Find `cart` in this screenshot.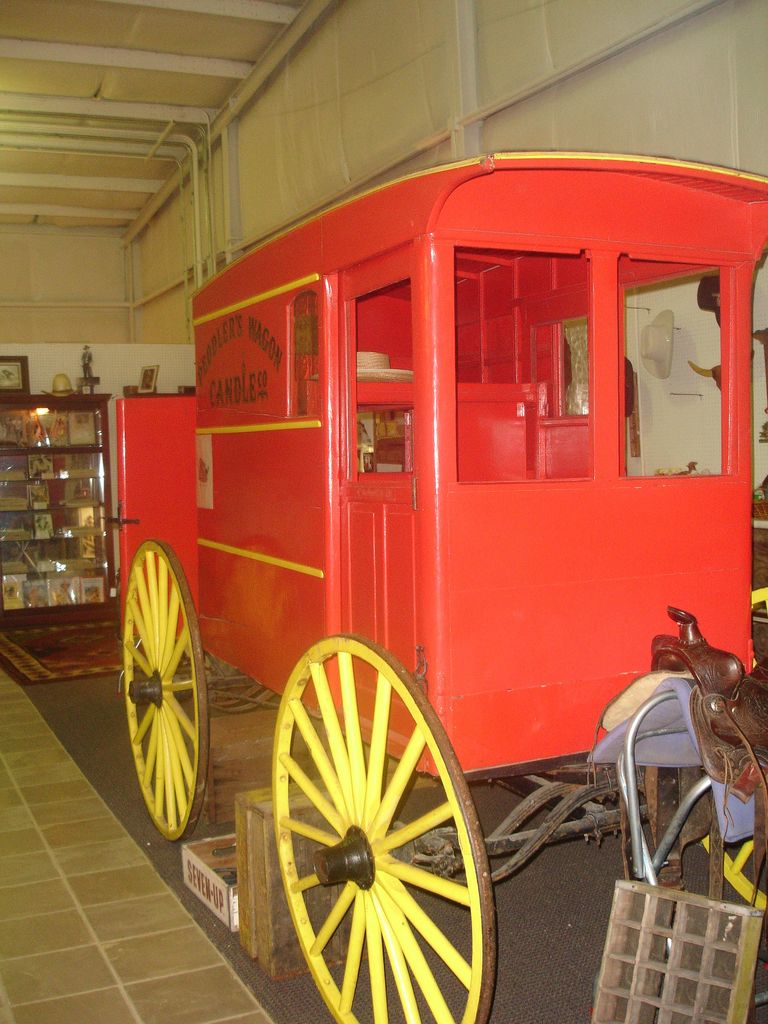
The bounding box for `cart` is bbox(117, 151, 767, 1023).
